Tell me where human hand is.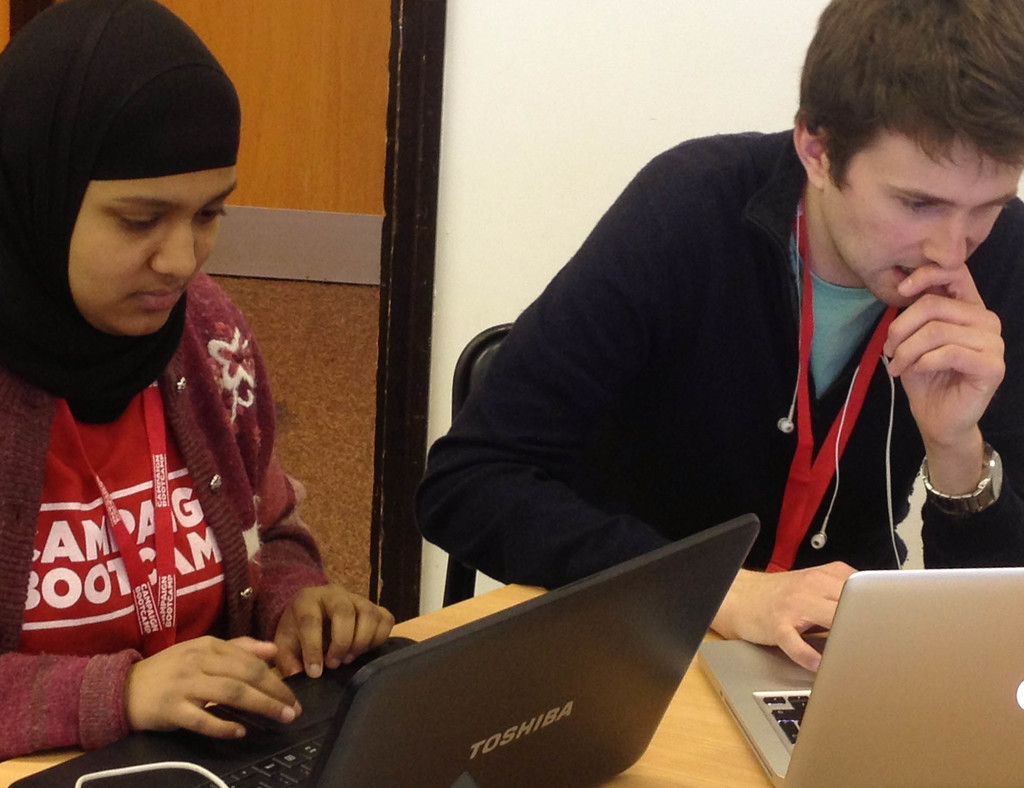
human hand is at region(268, 582, 395, 683).
